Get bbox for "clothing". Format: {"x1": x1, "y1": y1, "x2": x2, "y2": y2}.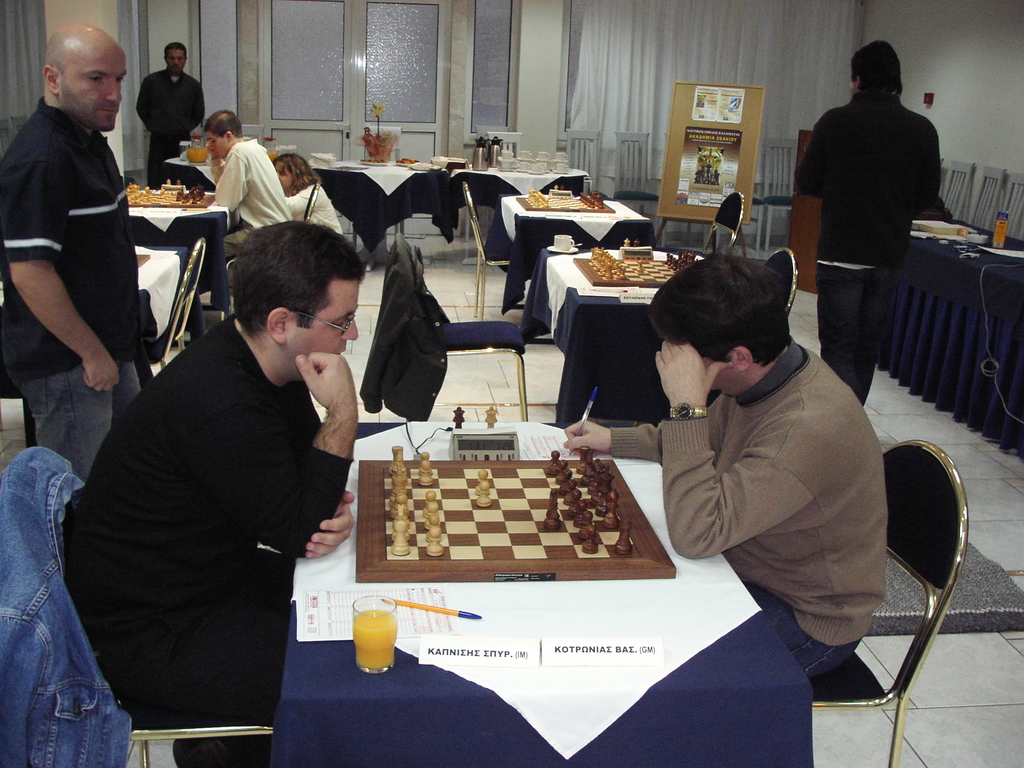
{"x1": 289, "y1": 177, "x2": 340, "y2": 237}.
